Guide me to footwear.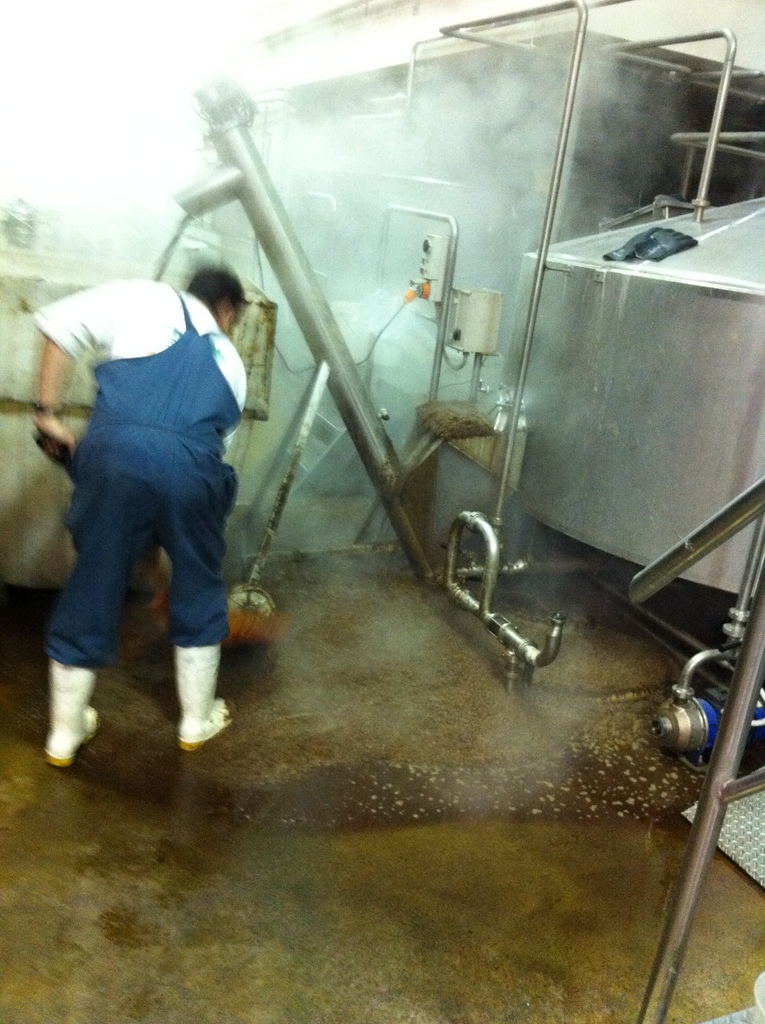
Guidance: Rect(179, 698, 236, 755).
